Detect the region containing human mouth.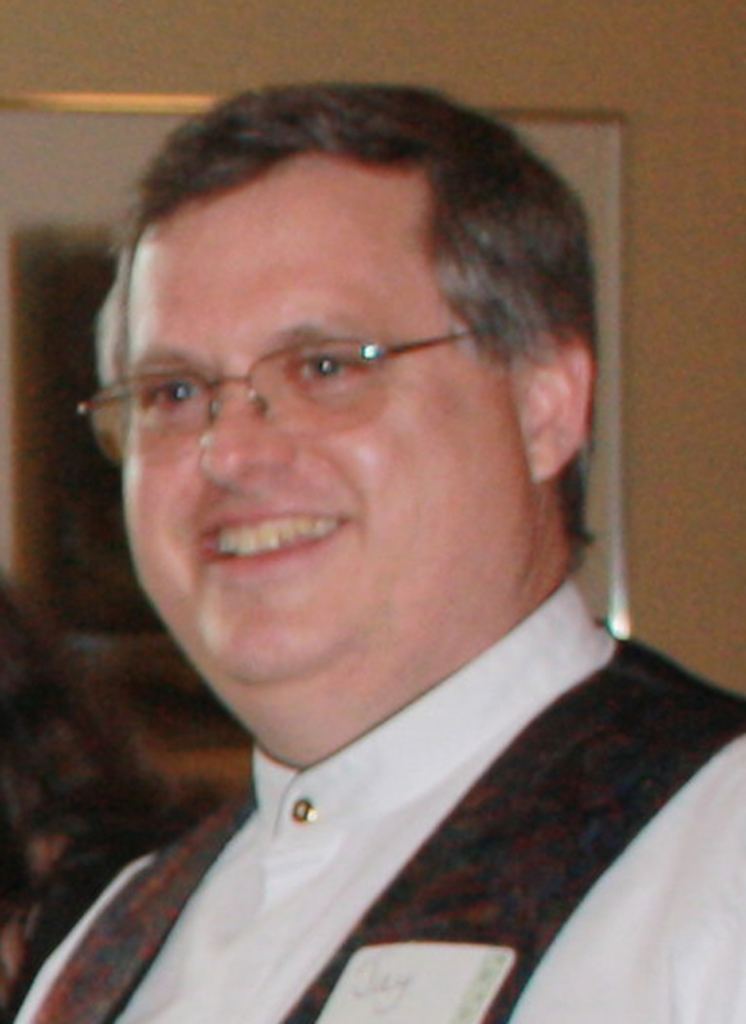
177/525/383/585.
